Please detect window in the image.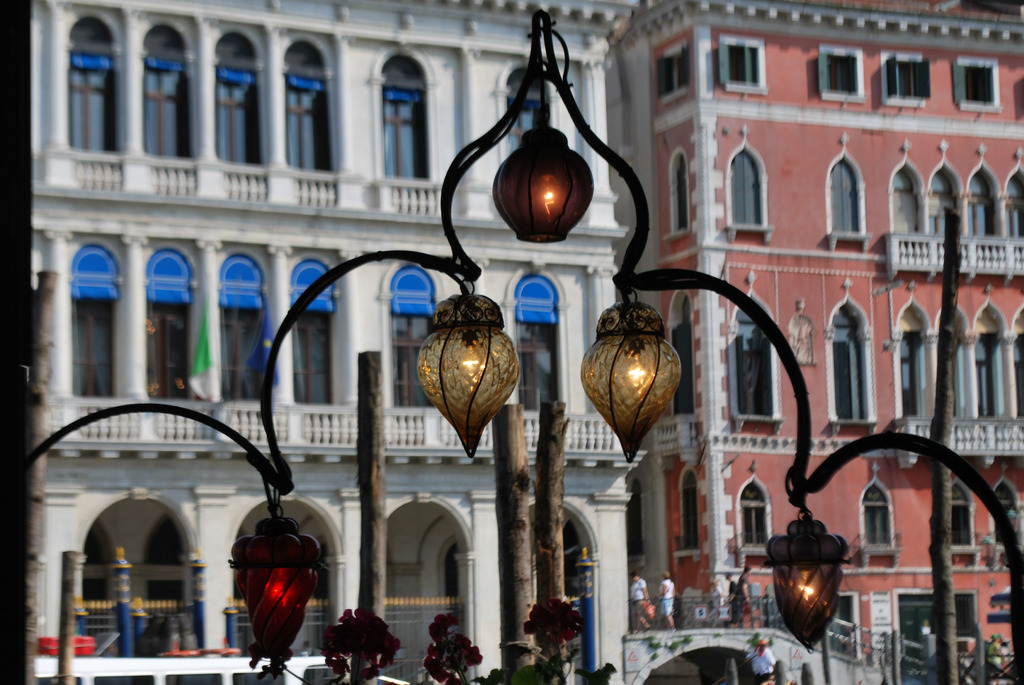
<bbox>513, 276, 562, 411</bbox>.
